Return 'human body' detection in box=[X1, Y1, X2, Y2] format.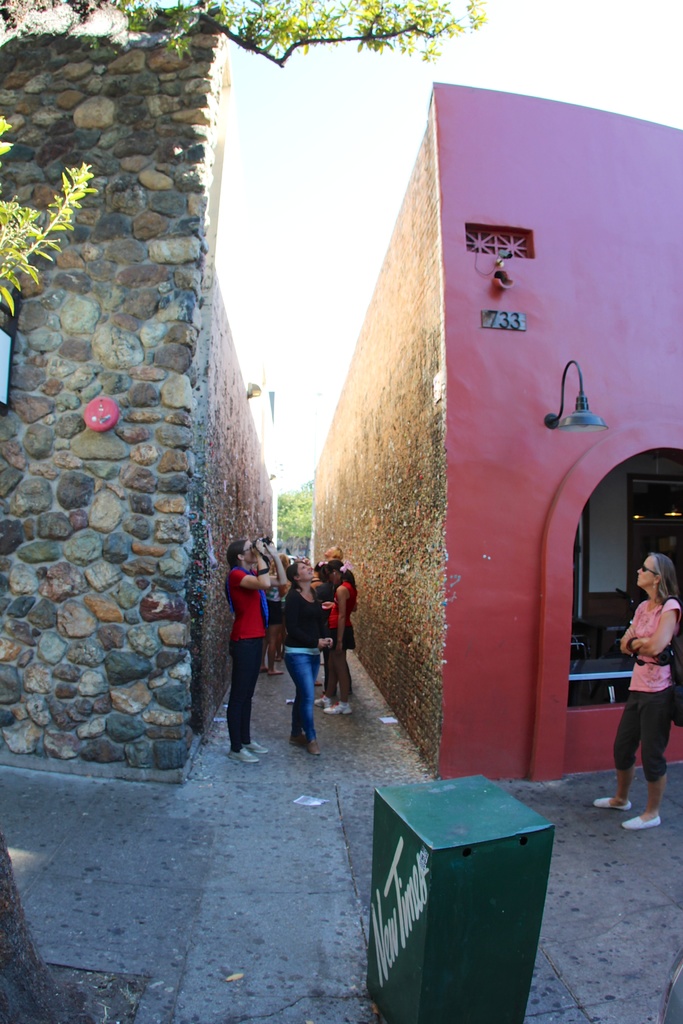
box=[216, 529, 279, 770].
